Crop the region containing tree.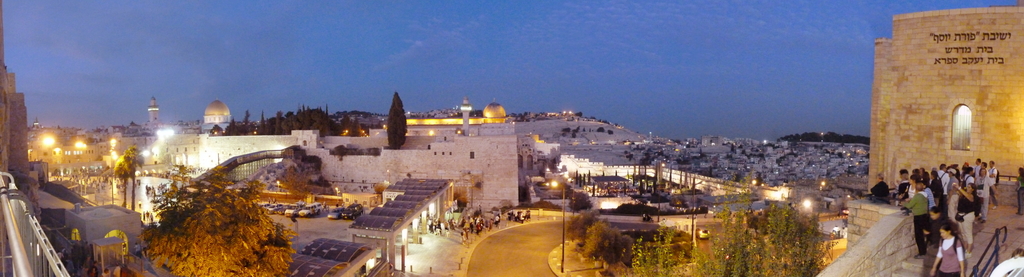
Crop region: detection(123, 154, 282, 274).
